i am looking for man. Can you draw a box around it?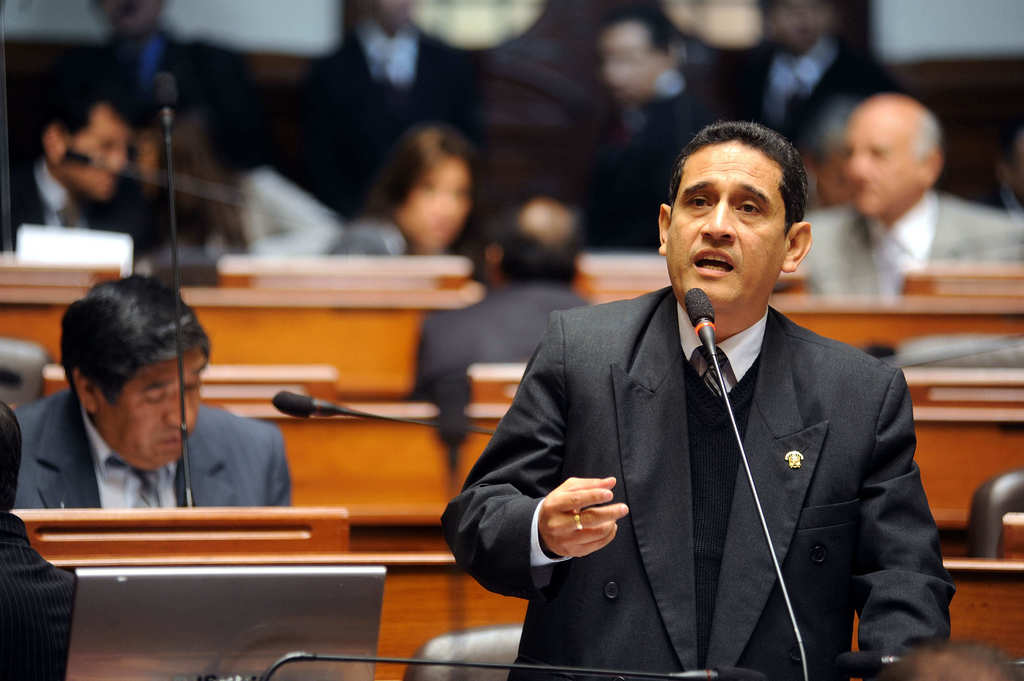
Sure, the bounding box is {"x1": 10, "y1": 277, "x2": 291, "y2": 513}.
